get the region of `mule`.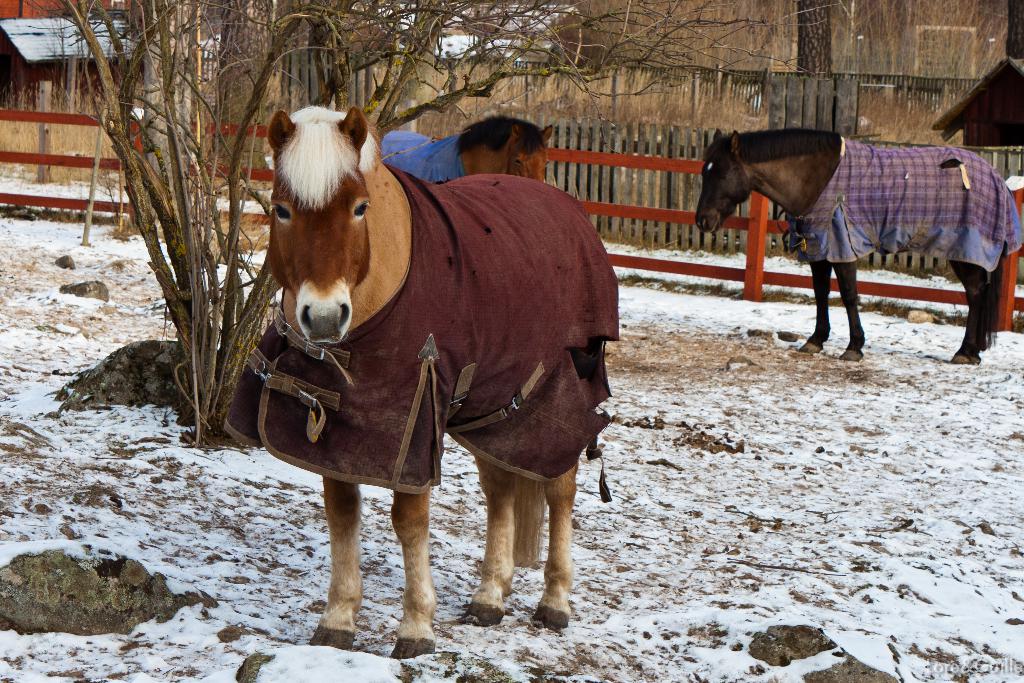
[x1=261, y1=100, x2=620, y2=661].
